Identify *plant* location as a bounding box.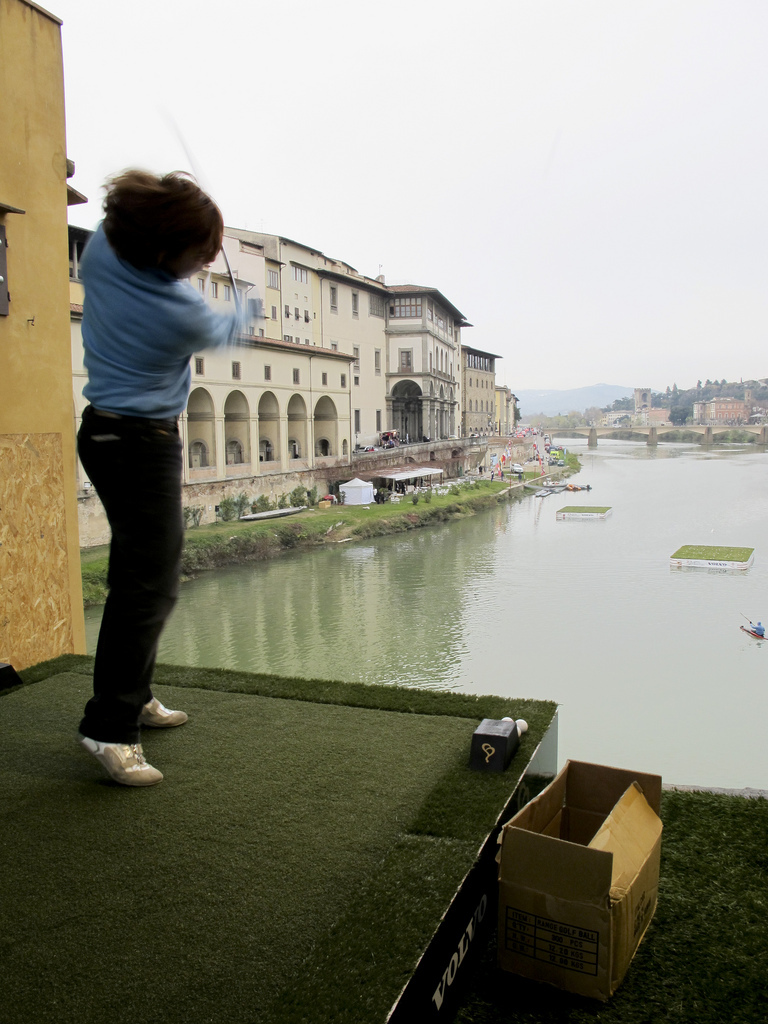
<bbox>219, 493, 240, 520</bbox>.
